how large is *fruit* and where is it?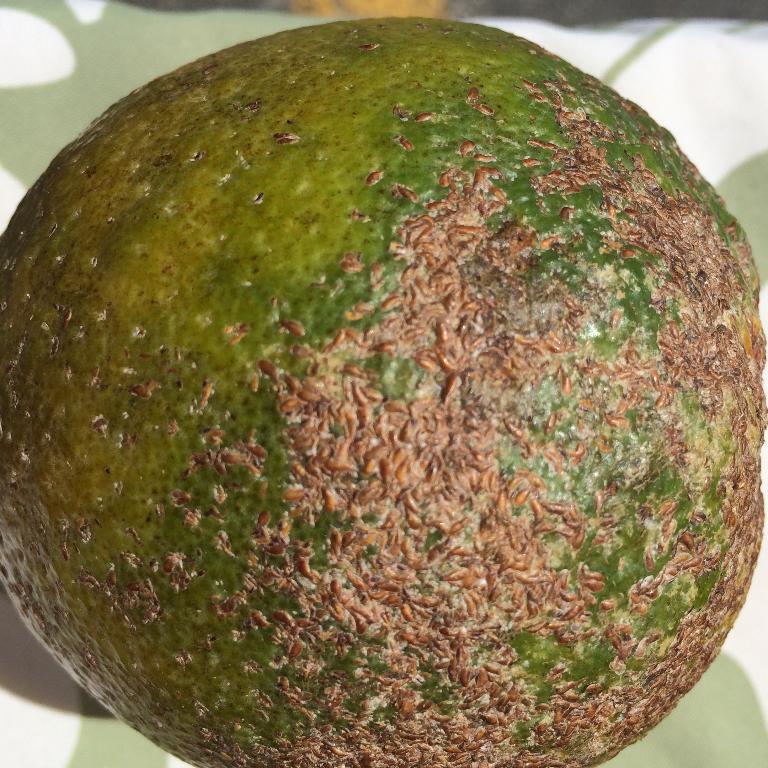
Bounding box: x1=7 y1=53 x2=766 y2=767.
